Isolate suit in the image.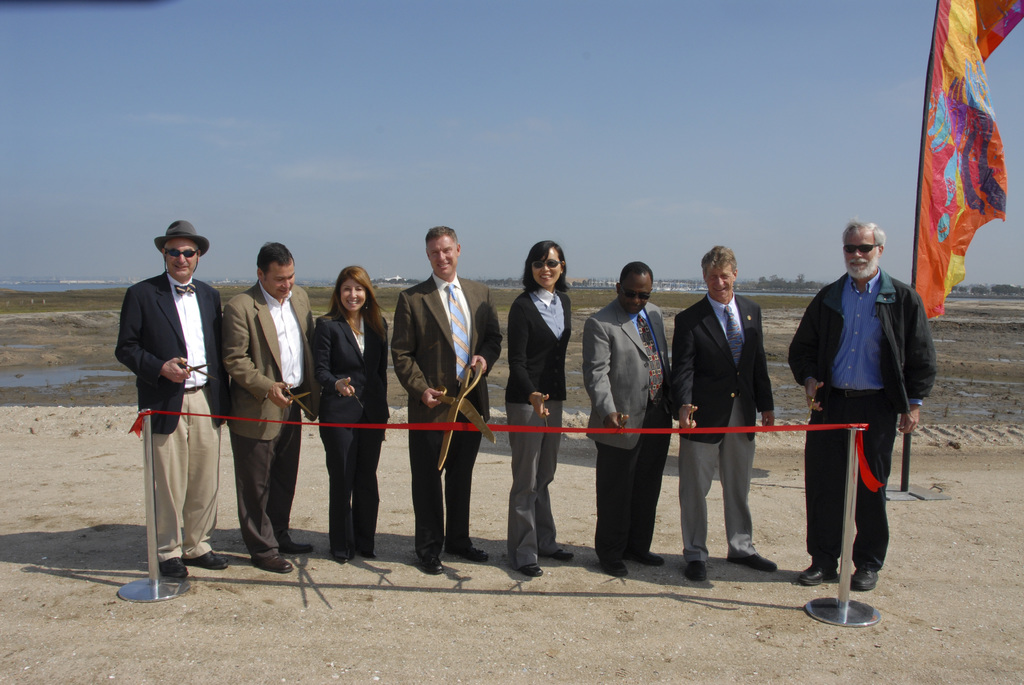
Isolated region: rect(388, 272, 502, 559).
